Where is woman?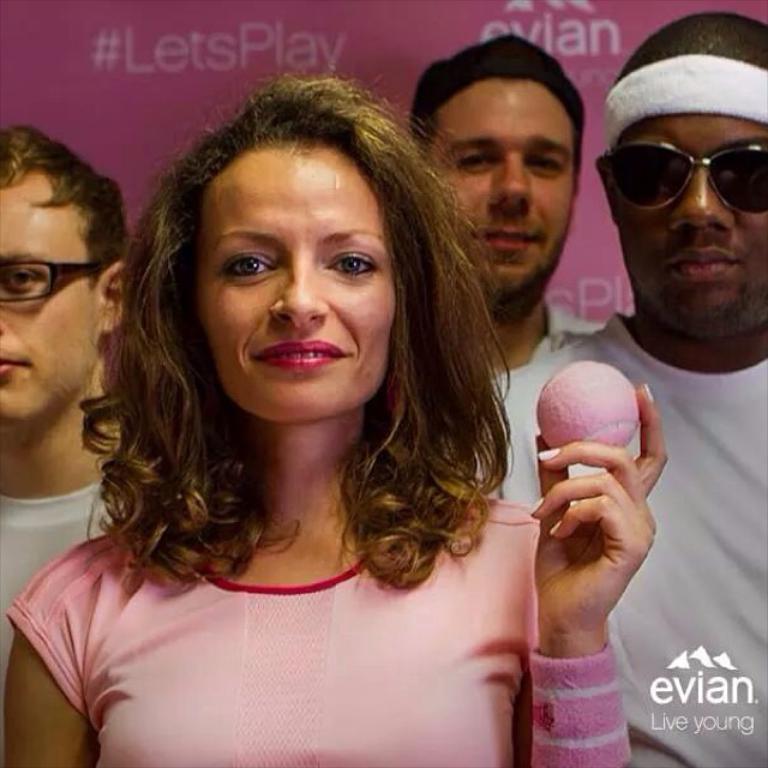
box=[29, 64, 588, 757].
